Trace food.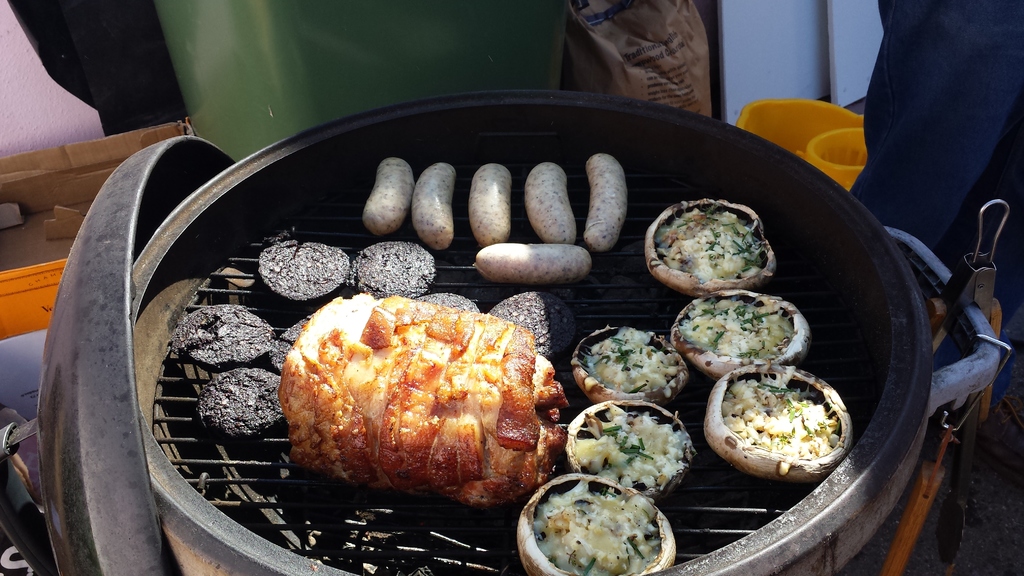
Traced to pyautogui.locateOnScreen(172, 153, 857, 575).
